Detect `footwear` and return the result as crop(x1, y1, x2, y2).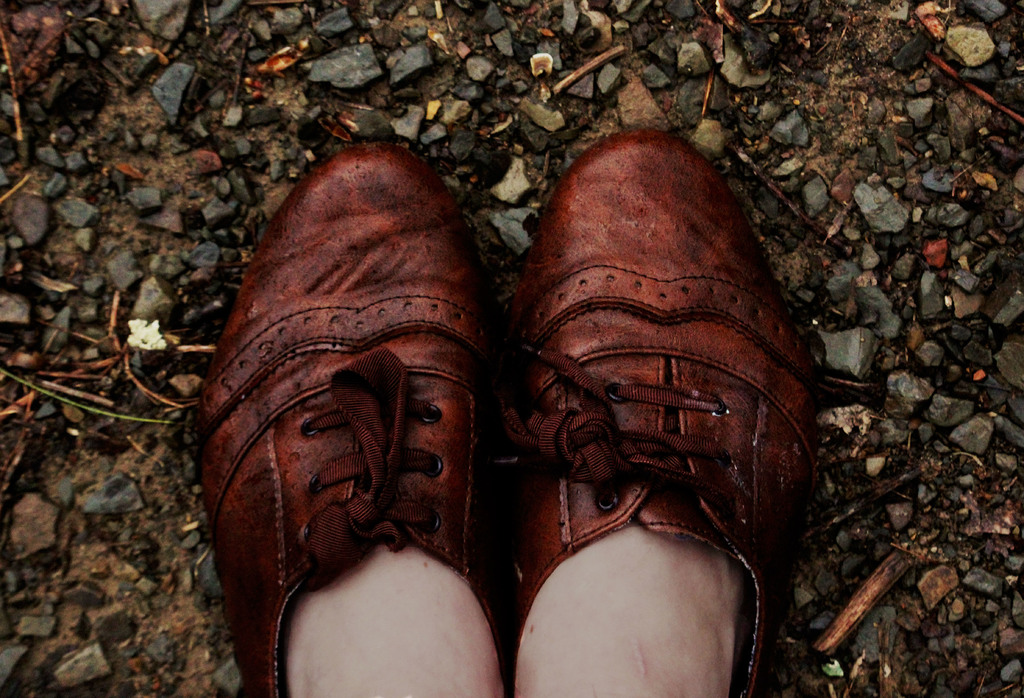
crop(188, 139, 503, 697).
